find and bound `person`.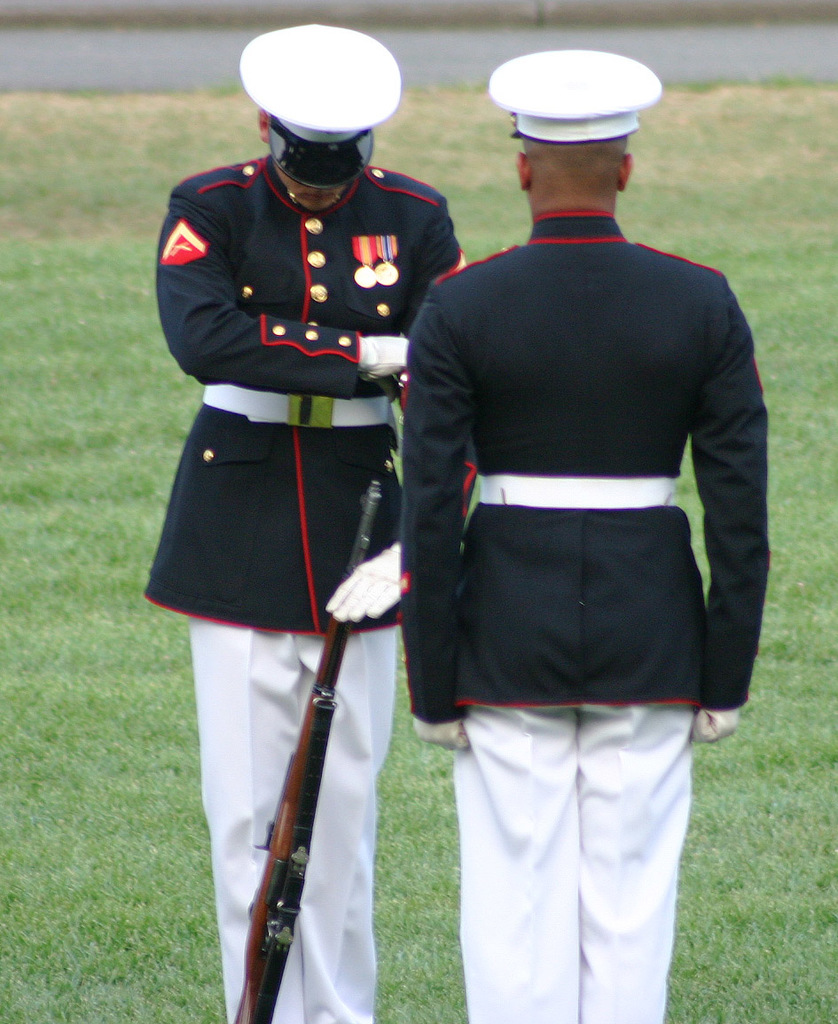
Bound: Rect(155, 40, 453, 988).
